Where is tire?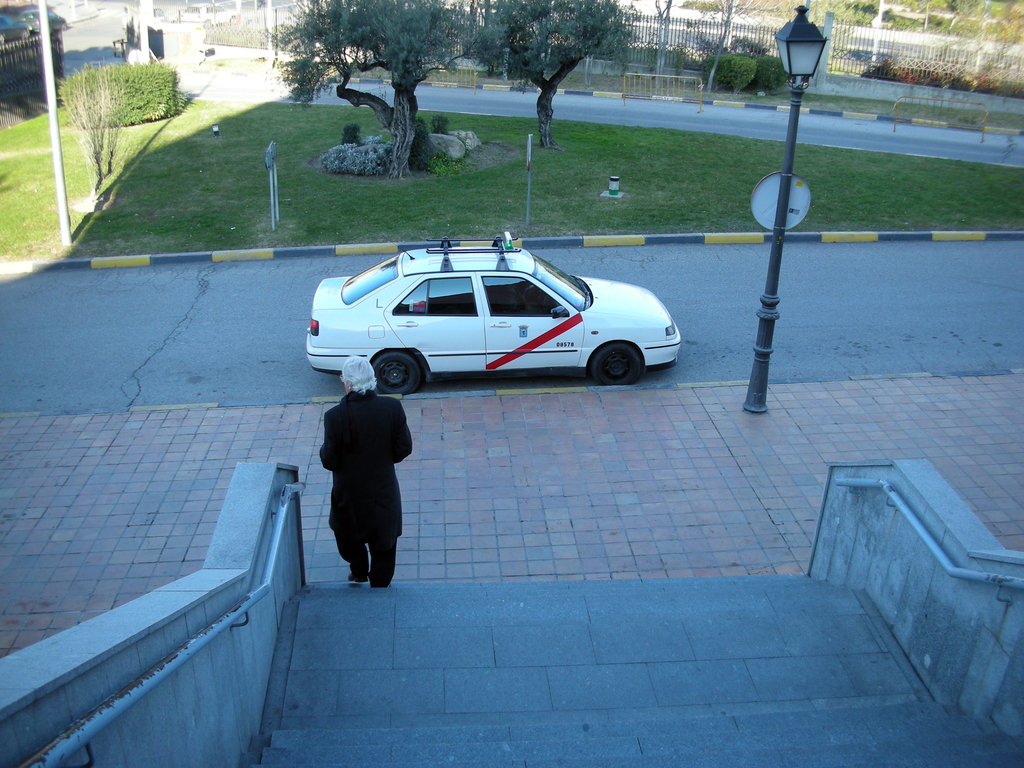
<box>591,343,641,387</box>.
